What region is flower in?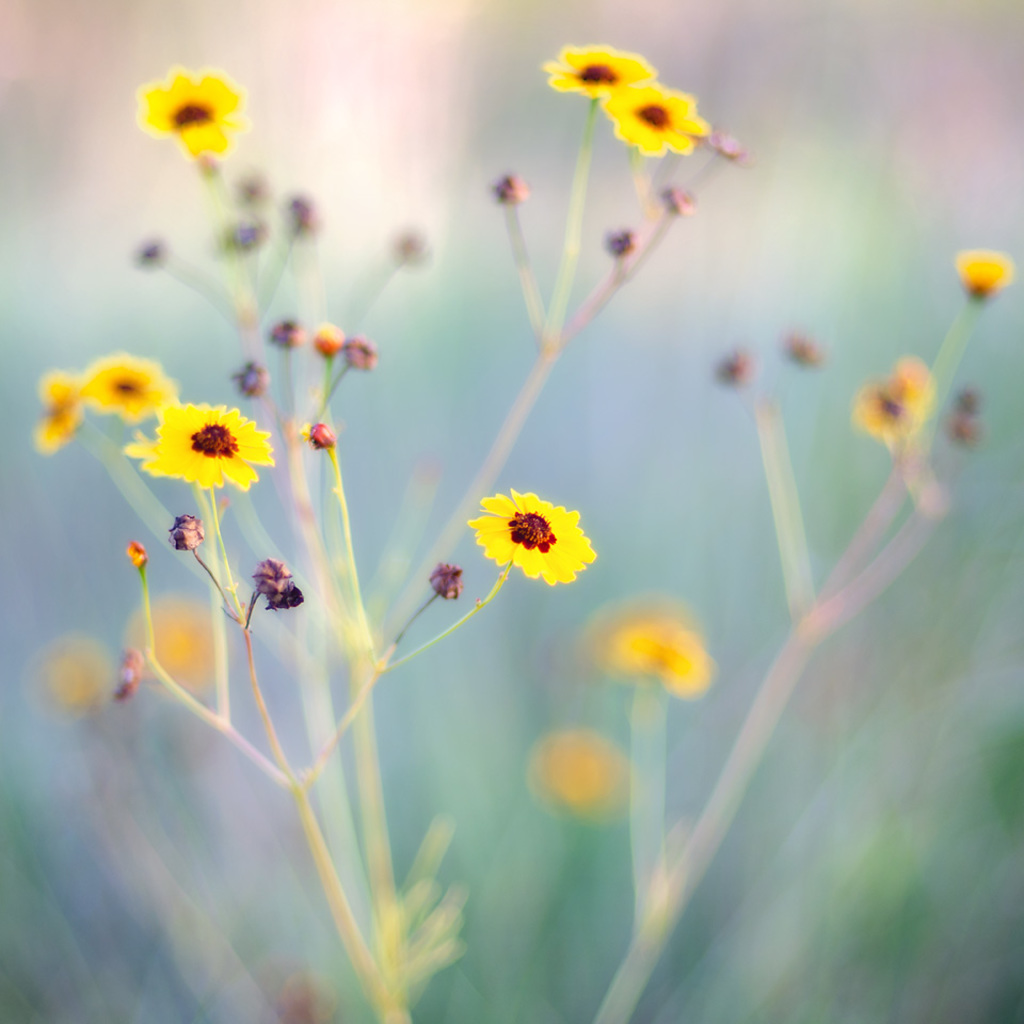
{"left": 131, "top": 401, "right": 270, "bottom": 499}.
